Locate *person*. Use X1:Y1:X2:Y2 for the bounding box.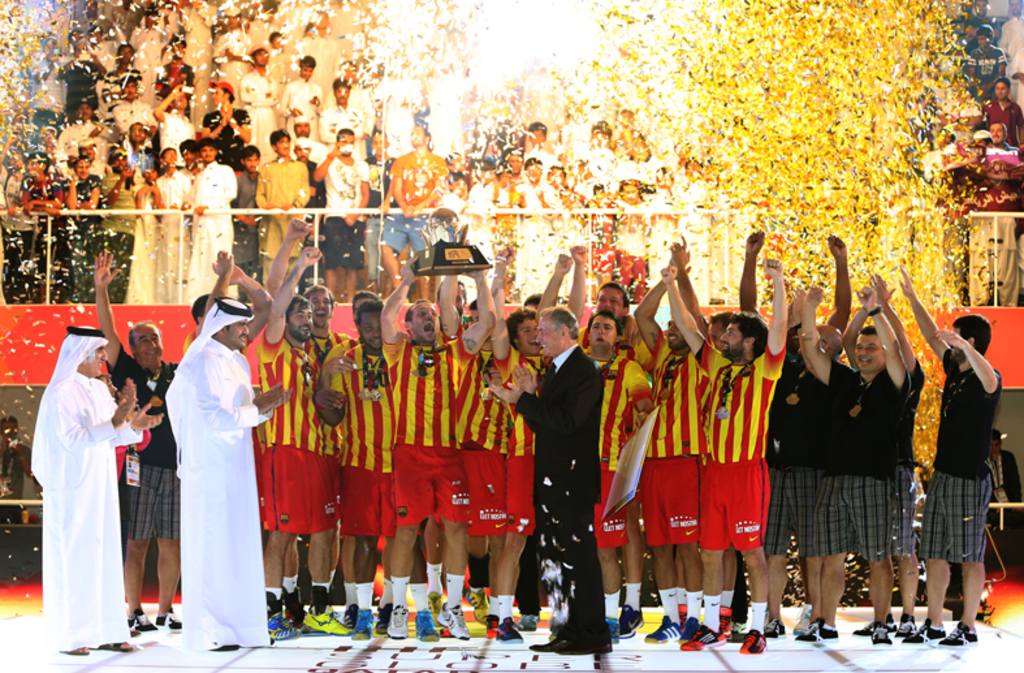
120:121:147:173.
